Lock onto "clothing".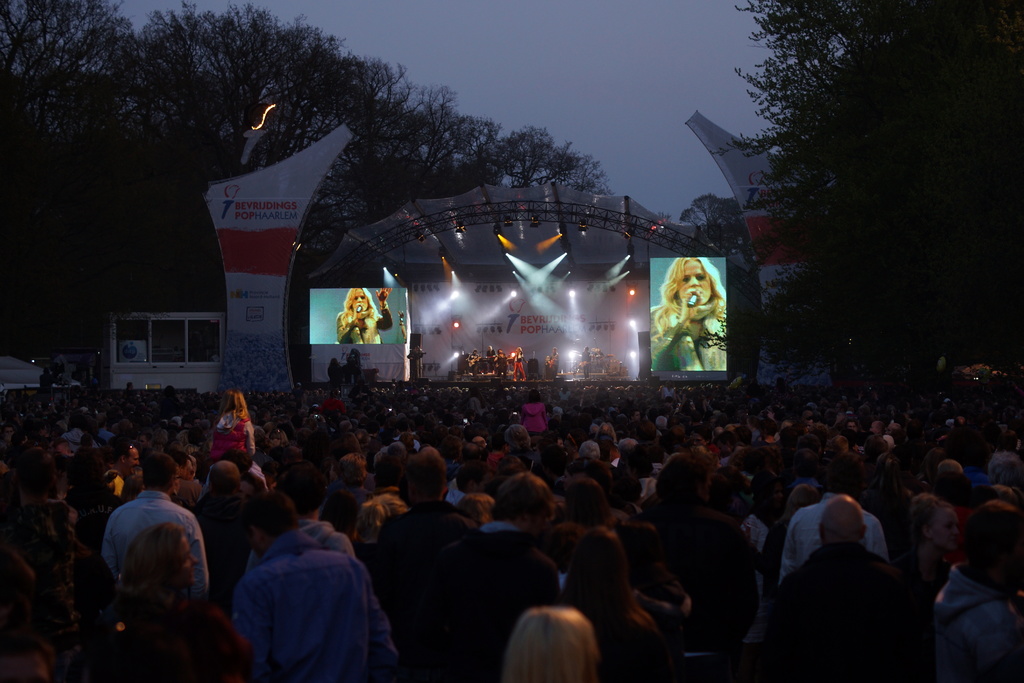
Locked: region(927, 555, 1022, 682).
